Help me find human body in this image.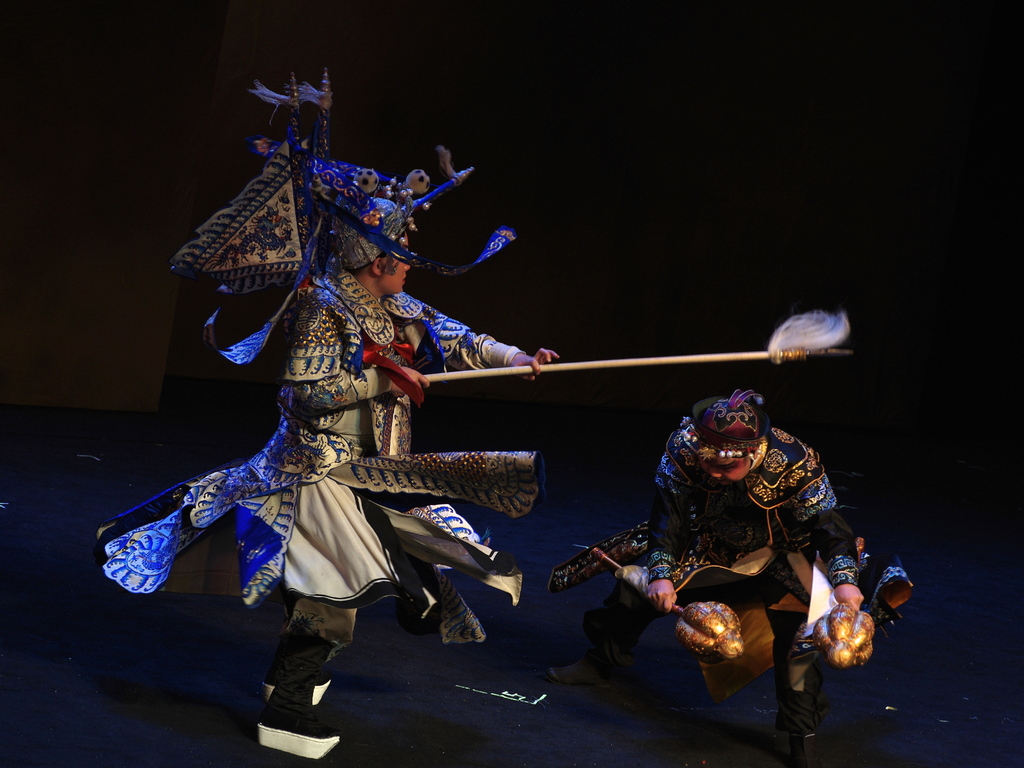
Found it: box(577, 384, 865, 737).
